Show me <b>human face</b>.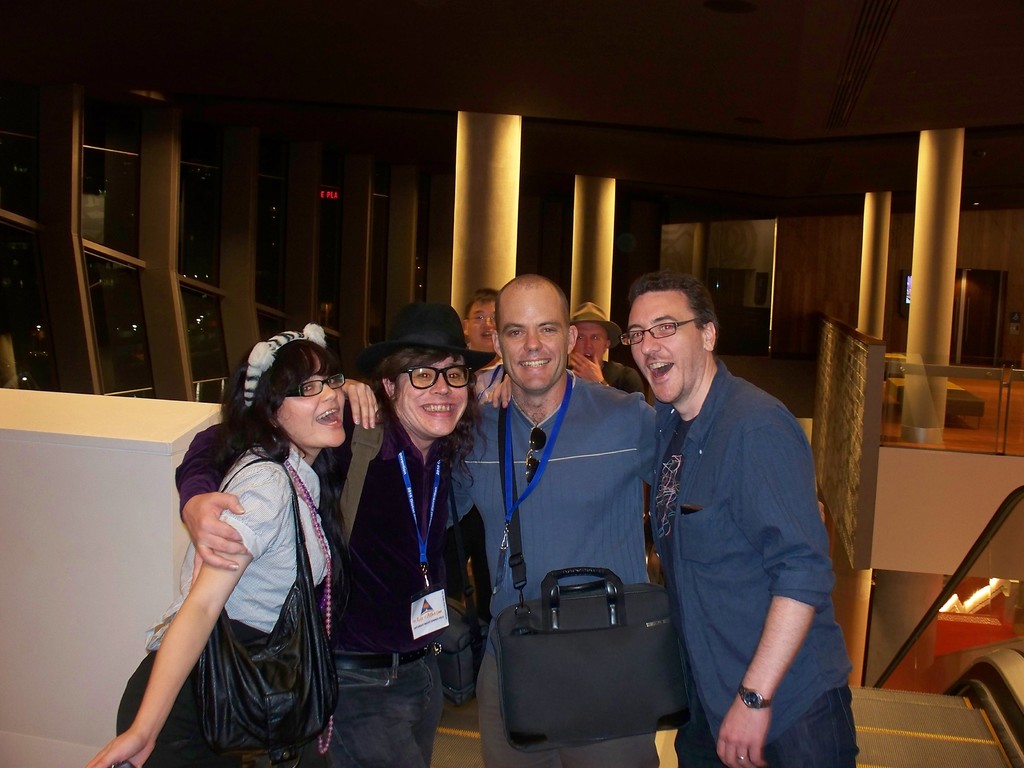
<b>human face</b> is here: left=578, top=322, right=612, bottom=367.
